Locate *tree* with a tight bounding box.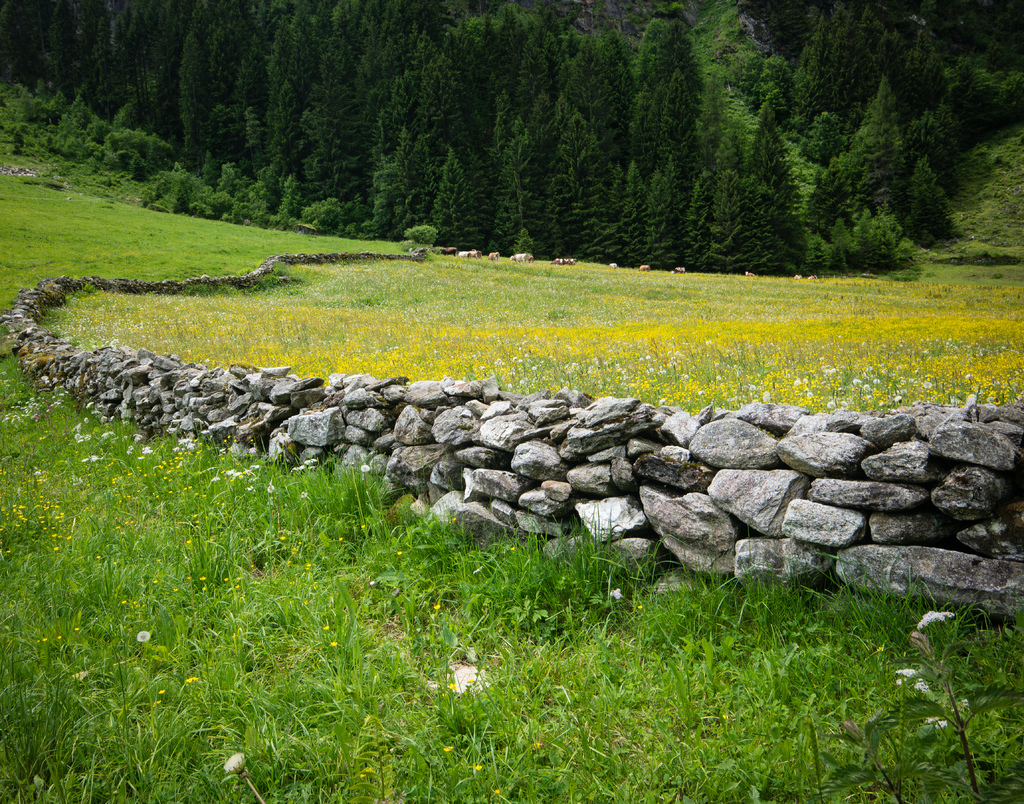
[917,159,971,248].
